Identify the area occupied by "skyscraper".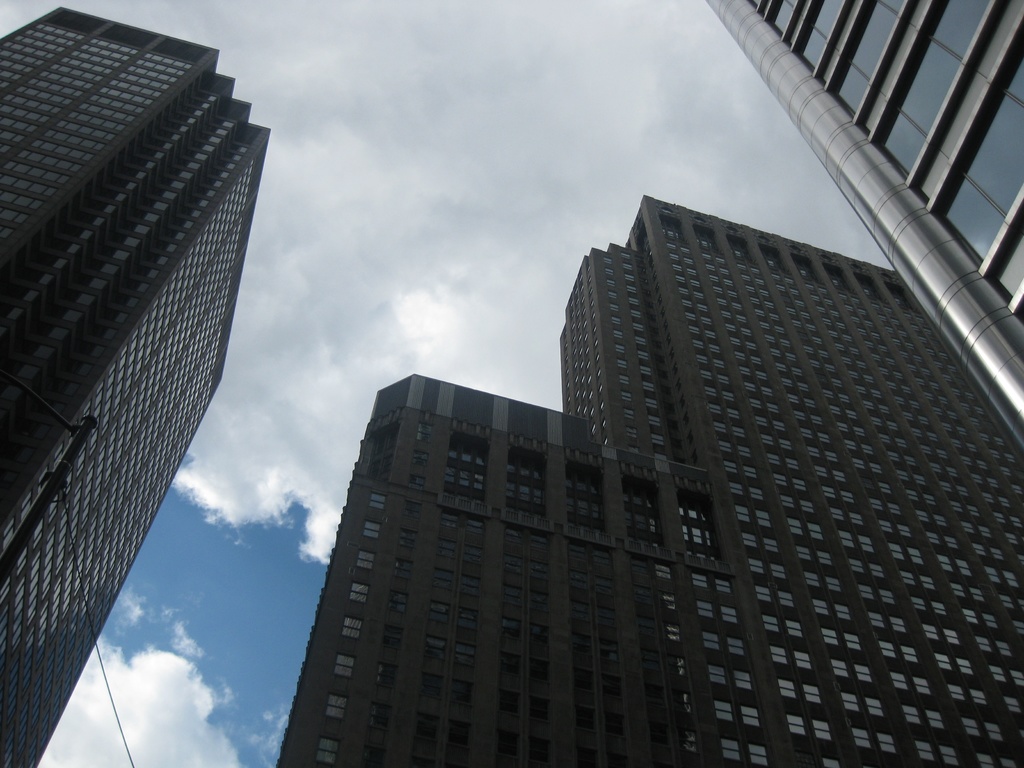
Area: <region>704, 0, 1021, 451</region>.
